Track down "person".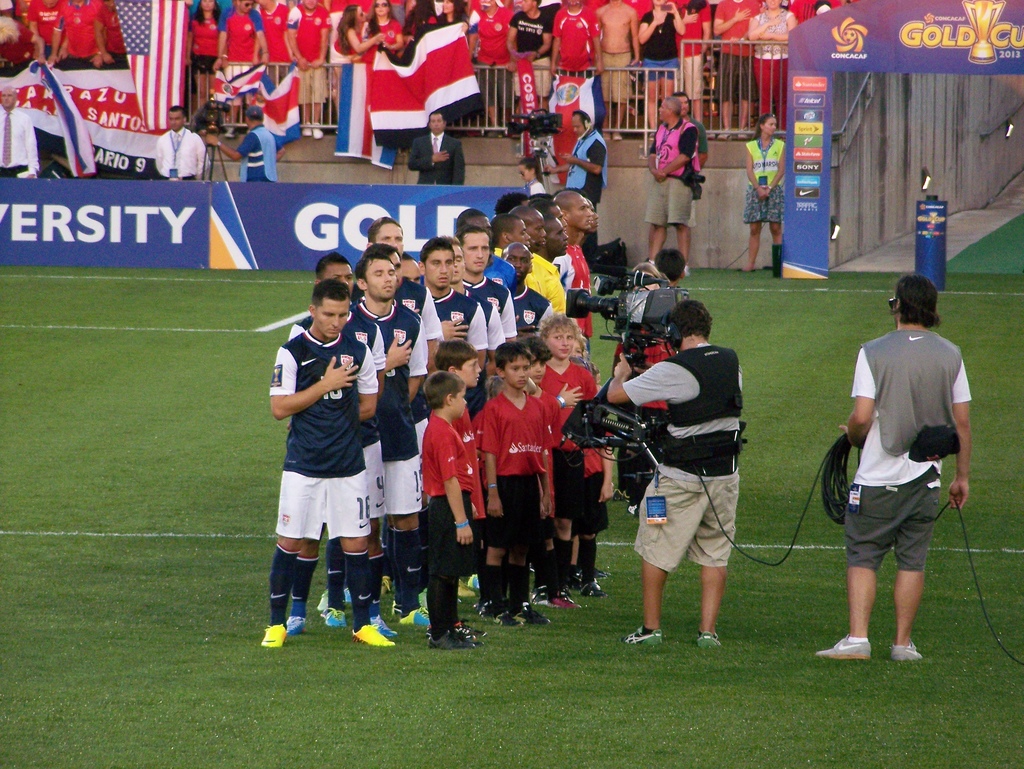
Tracked to [x1=604, y1=301, x2=747, y2=644].
